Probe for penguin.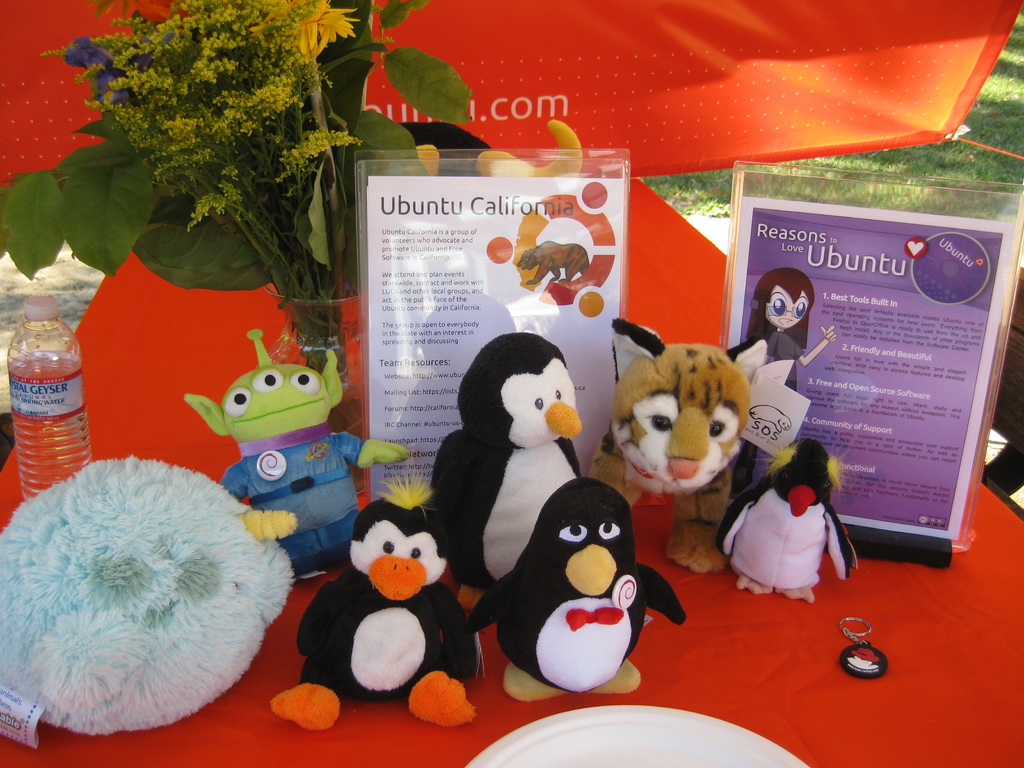
Probe result: pyautogui.locateOnScreen(414, 333, 578, 620).
